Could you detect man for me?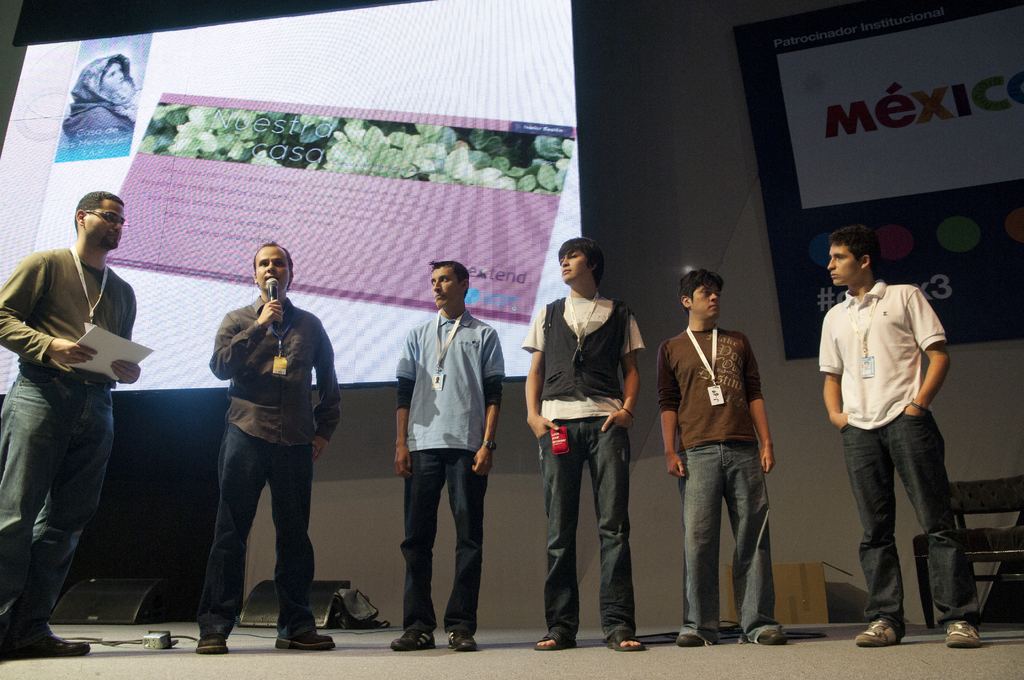
Detection result: select_region(653, 266, 789, 651).
